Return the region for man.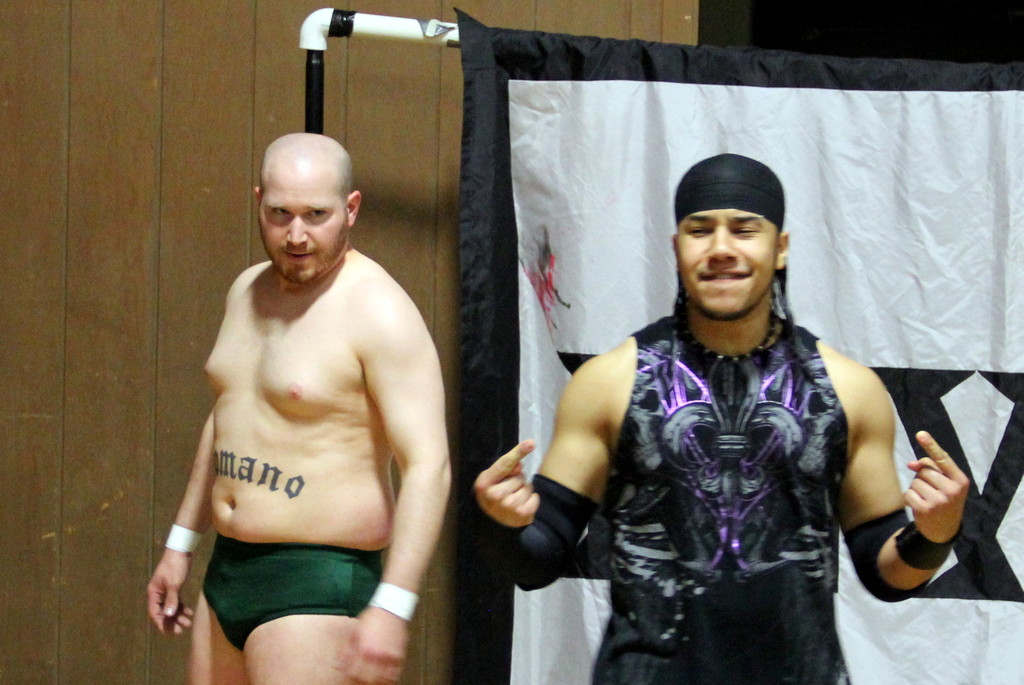
(x1=147, y1=83, x2=445, y2=684).
